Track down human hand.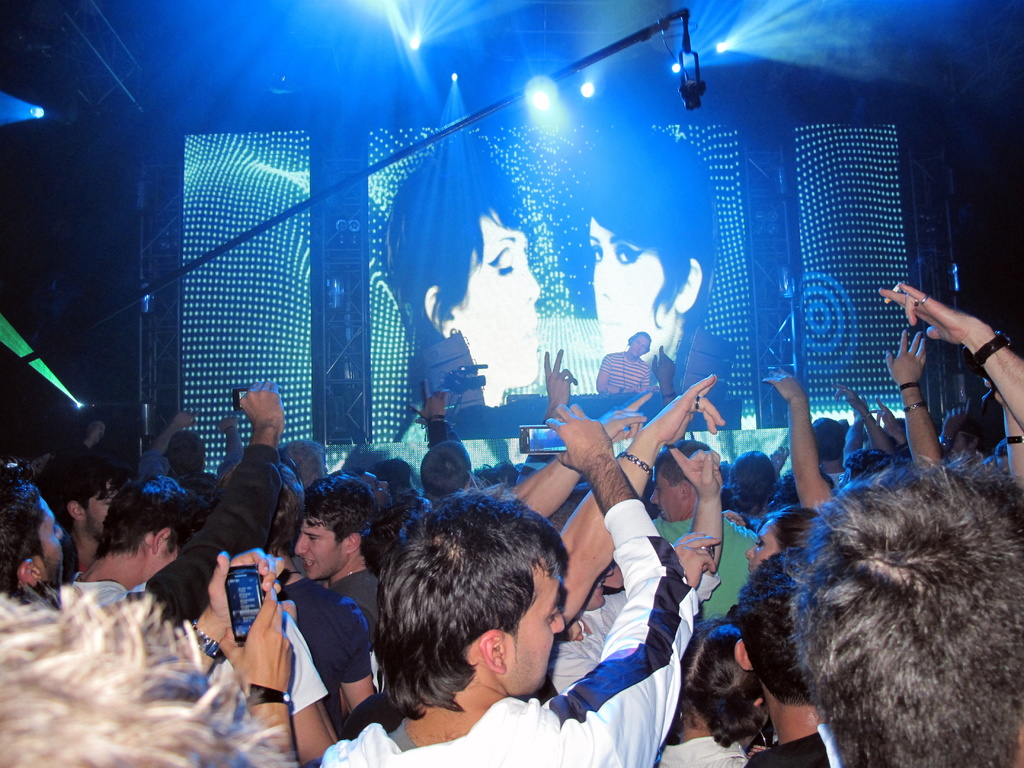
Tracked to locate(719, 508, 749, 528).
